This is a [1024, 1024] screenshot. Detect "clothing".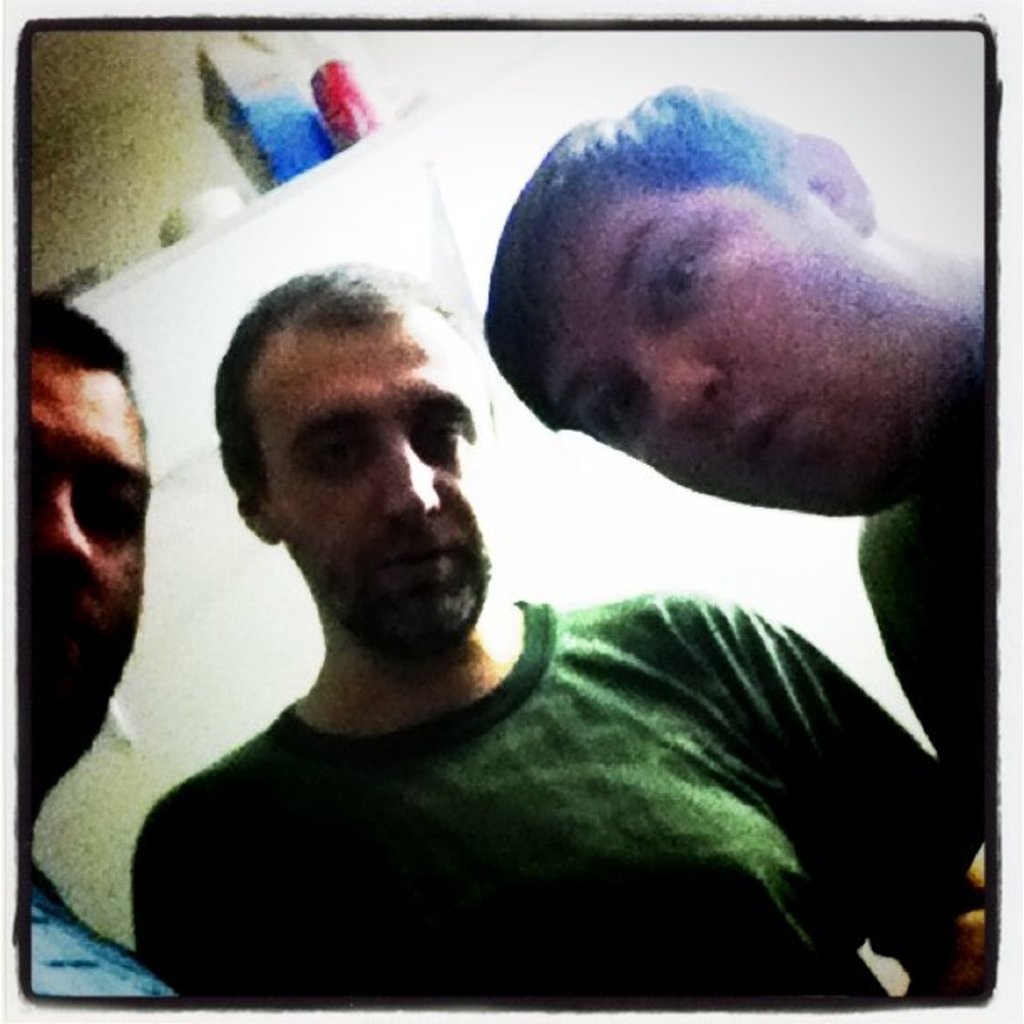
[852, 497, 977, 770].
